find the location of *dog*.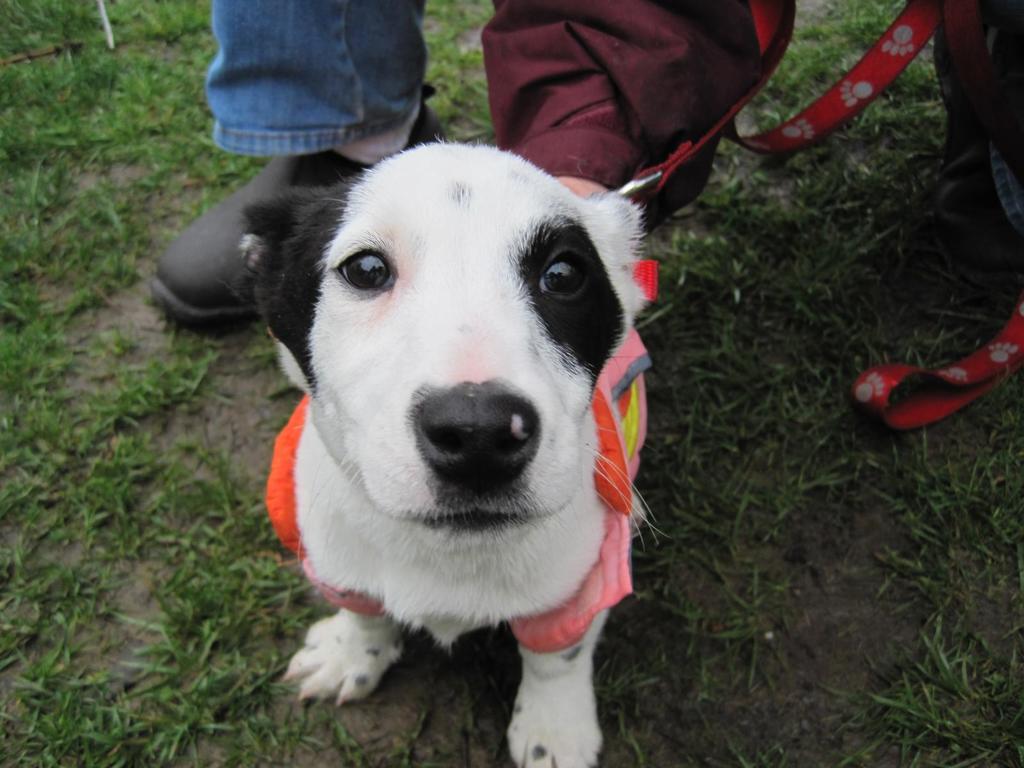
Location: (239,143,652,767).
